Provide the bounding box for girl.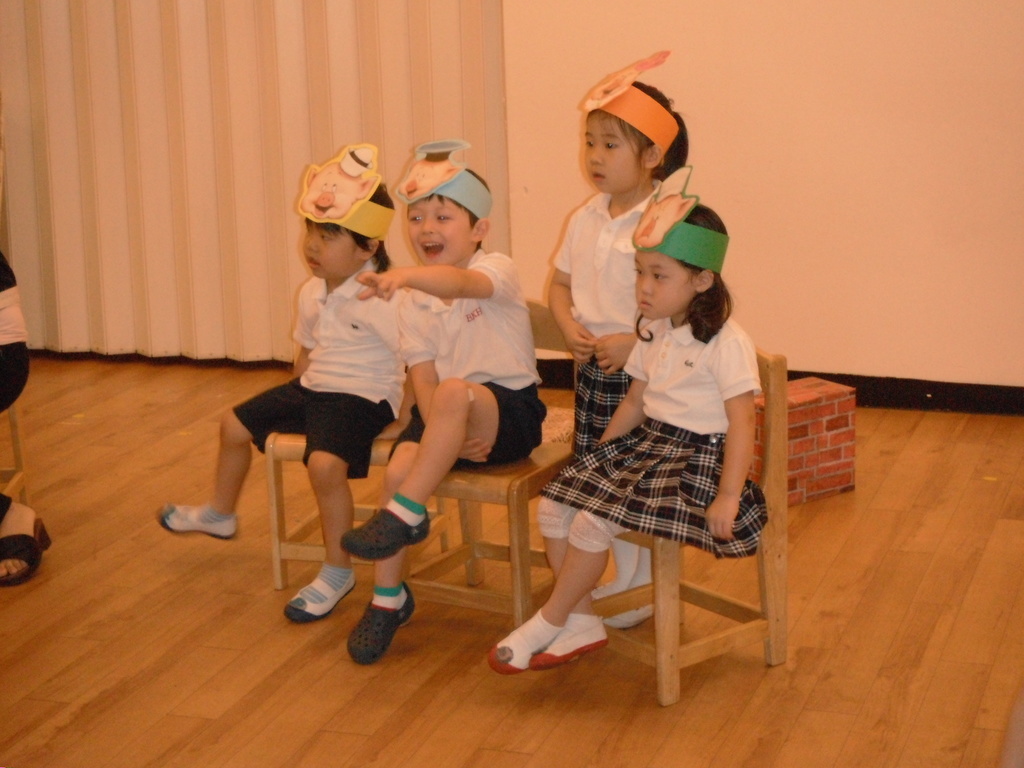
rect(483, 168, 765, 671).
